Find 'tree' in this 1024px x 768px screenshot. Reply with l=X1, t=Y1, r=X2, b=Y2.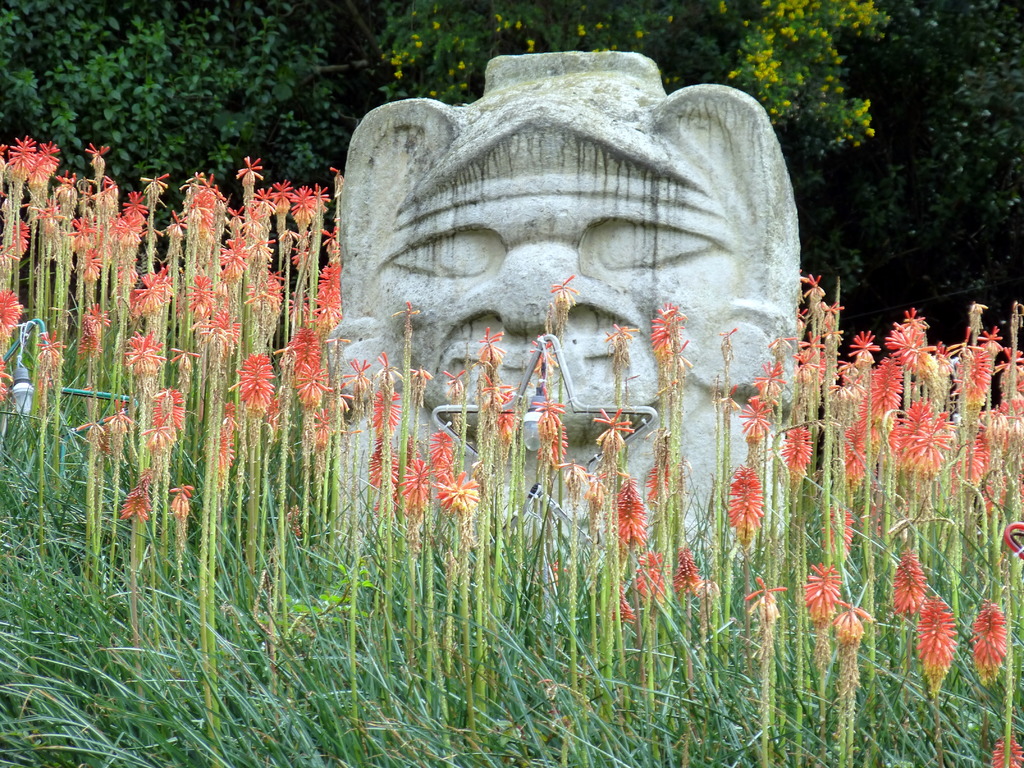
l=735, t=13, r=1023, b=333.
